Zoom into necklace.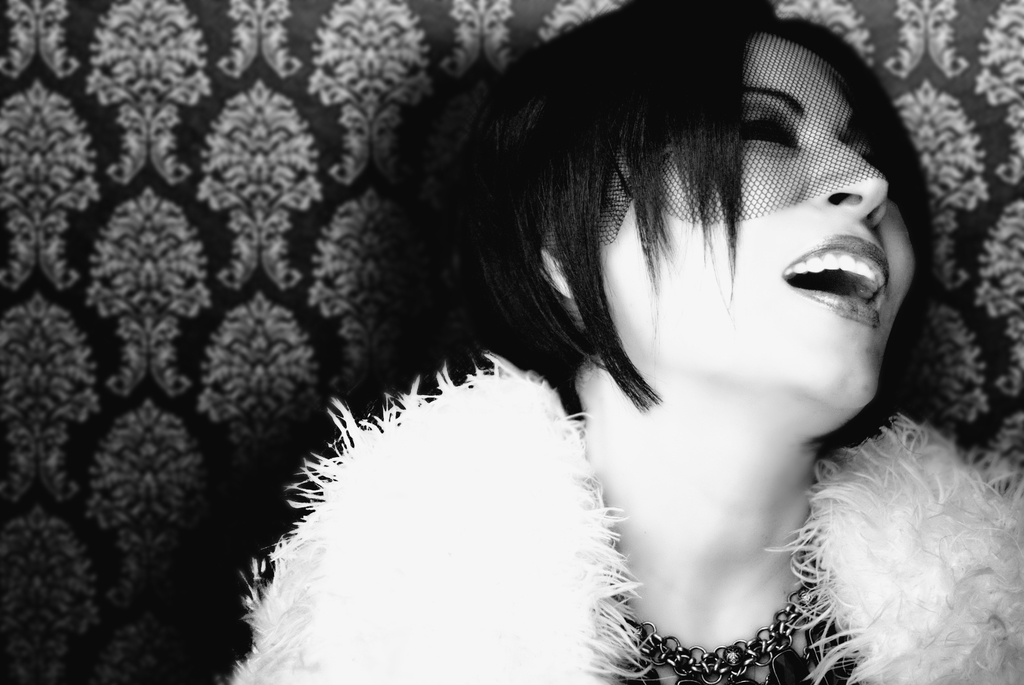
Zoom target: (left=644, top=534, right=836, bottom=684).
